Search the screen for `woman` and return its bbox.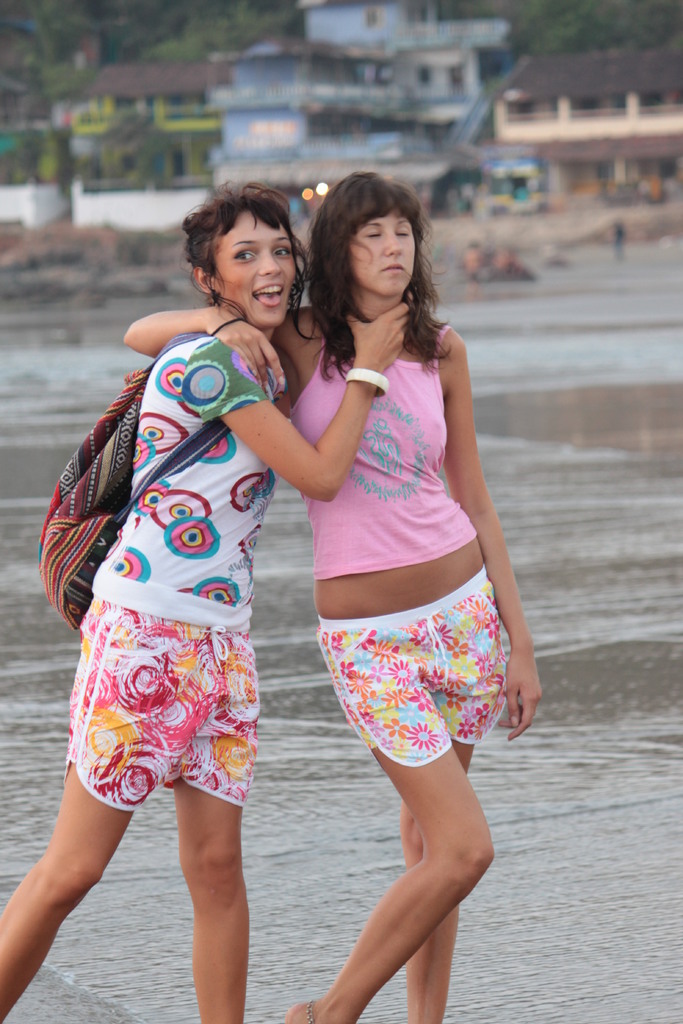
Found: crop(272, 223, 527, 1023).
